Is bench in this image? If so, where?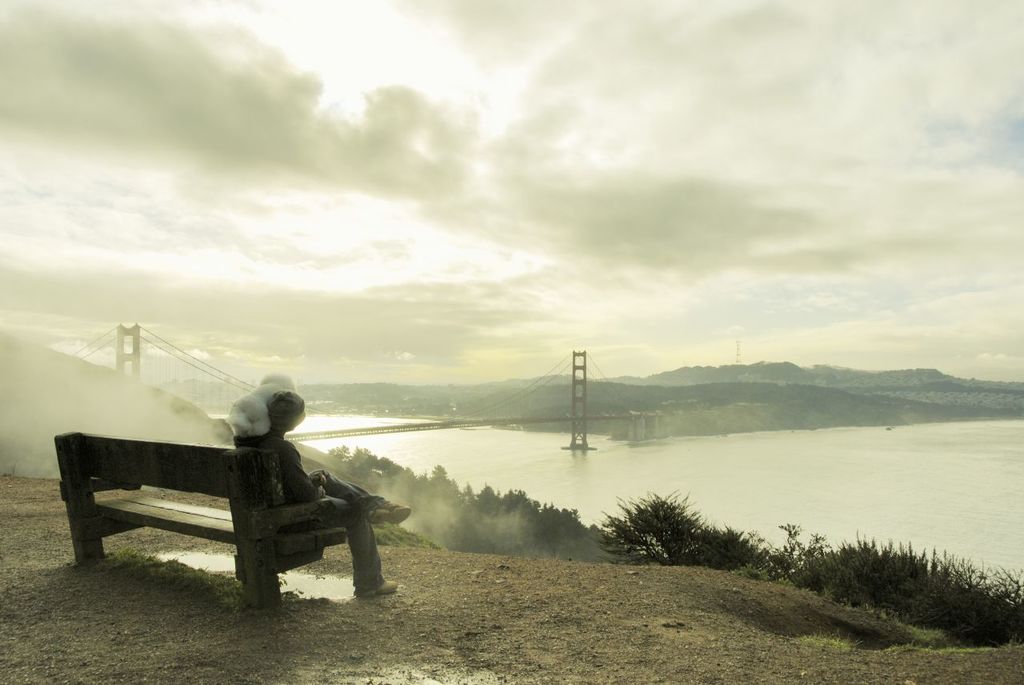
Yes, at (46, 431, 384, 619).
